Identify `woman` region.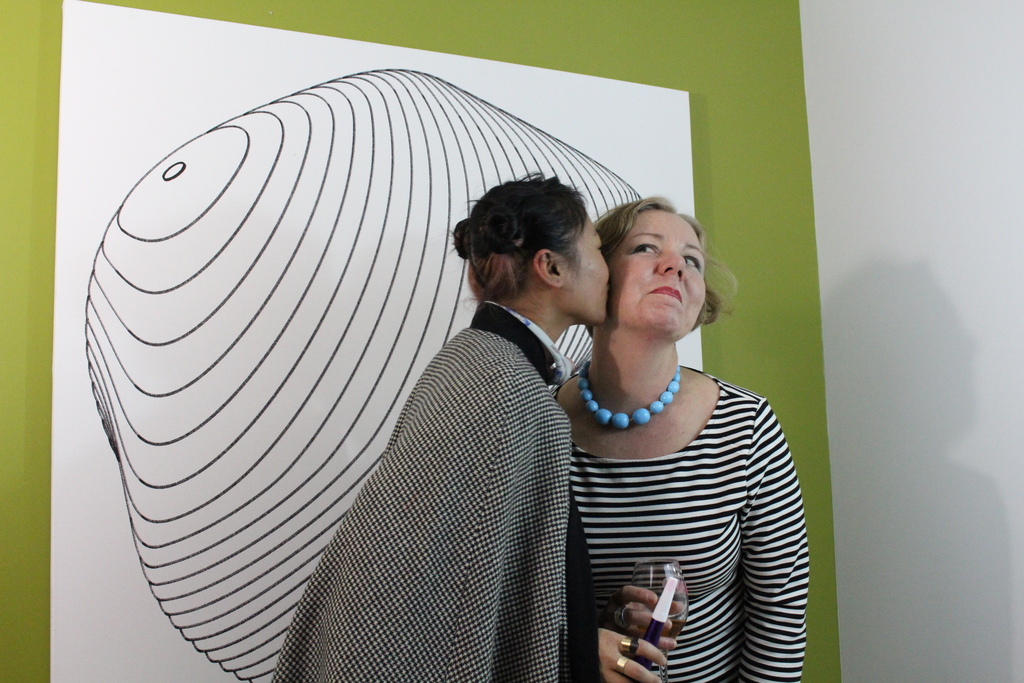
Region: left=273, top=163, right=614, bottom=682.
